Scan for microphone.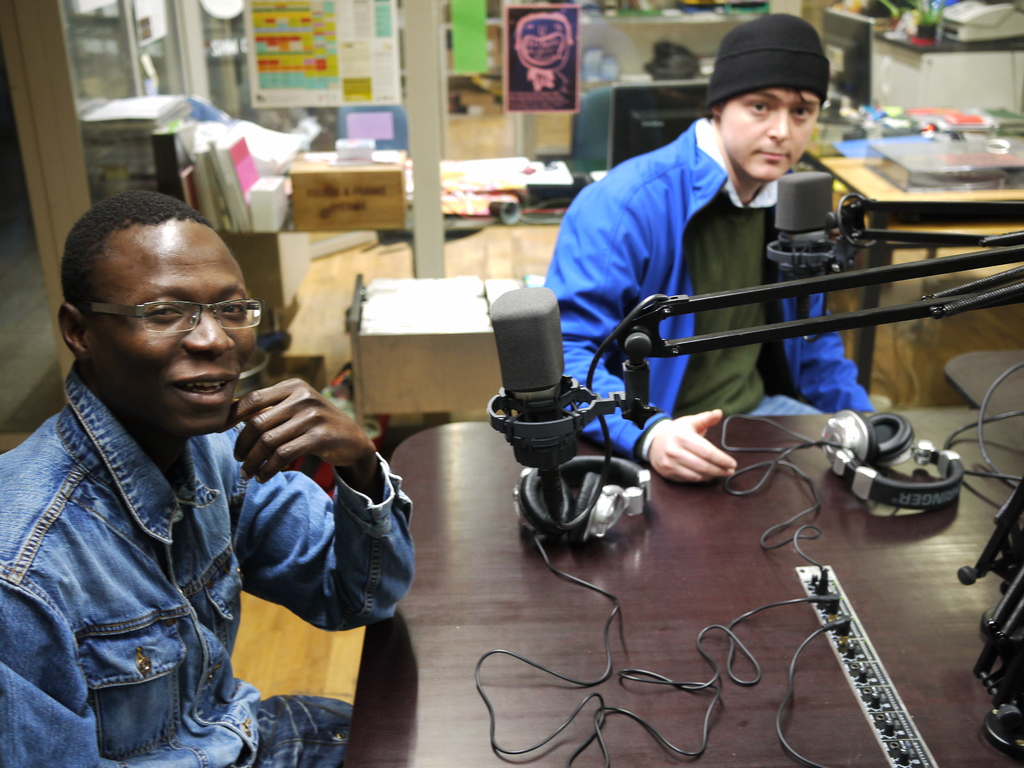
Scan result: crop(763, 166, 831, 339).
